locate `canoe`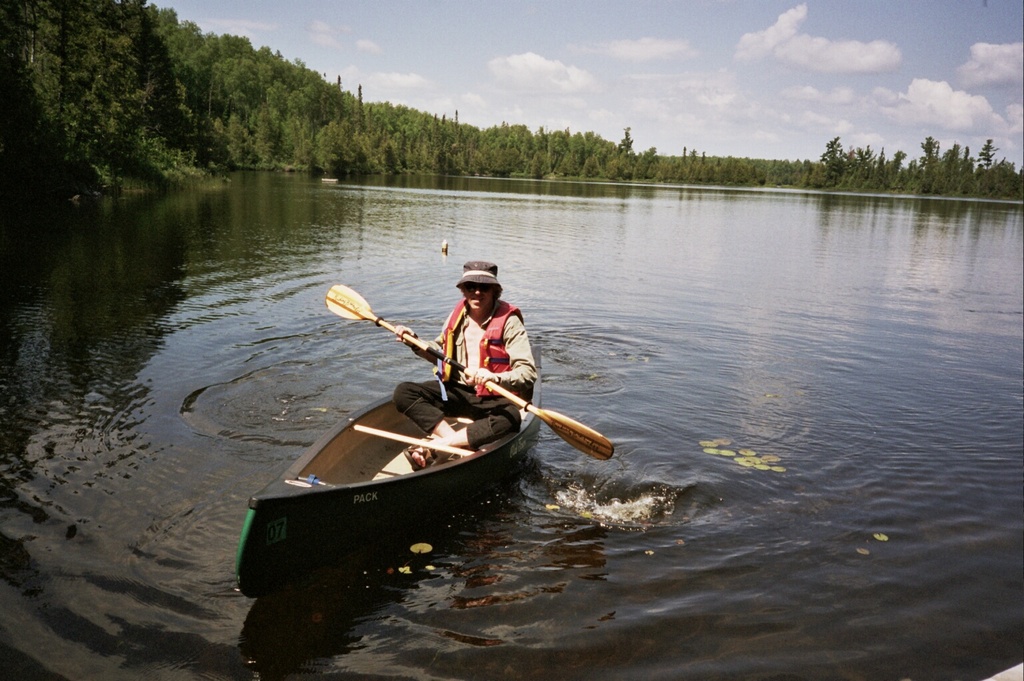
(left=233, top=343, right=539, bottom=588)
